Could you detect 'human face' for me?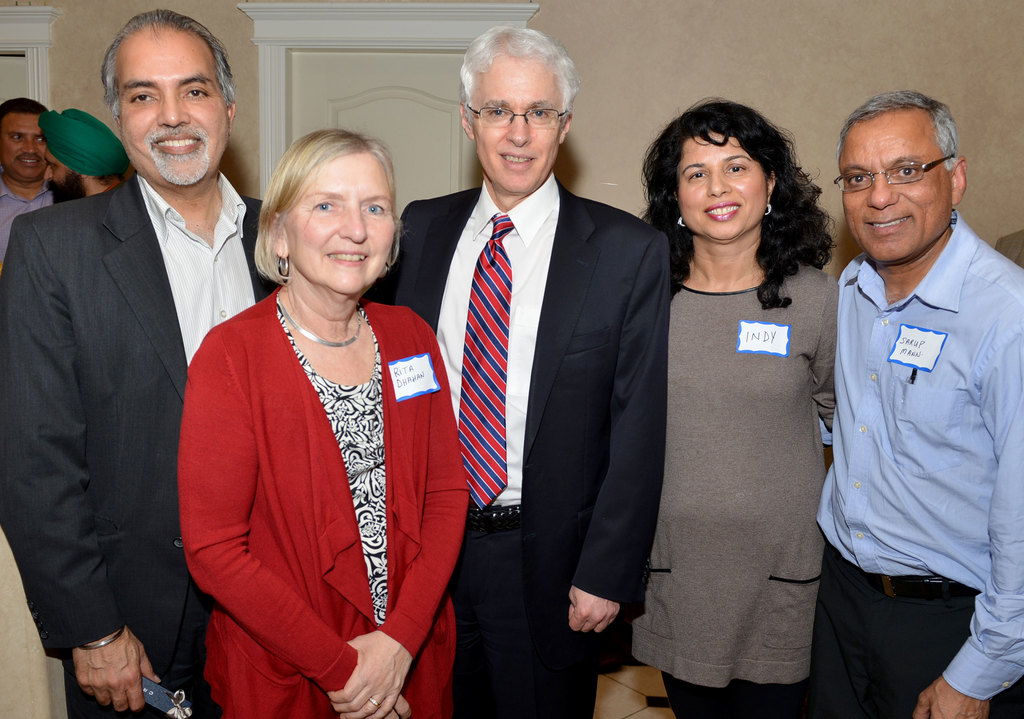
Detection result: {"left": 676, "top": 134, "right": 770, "bottom": 242}.
